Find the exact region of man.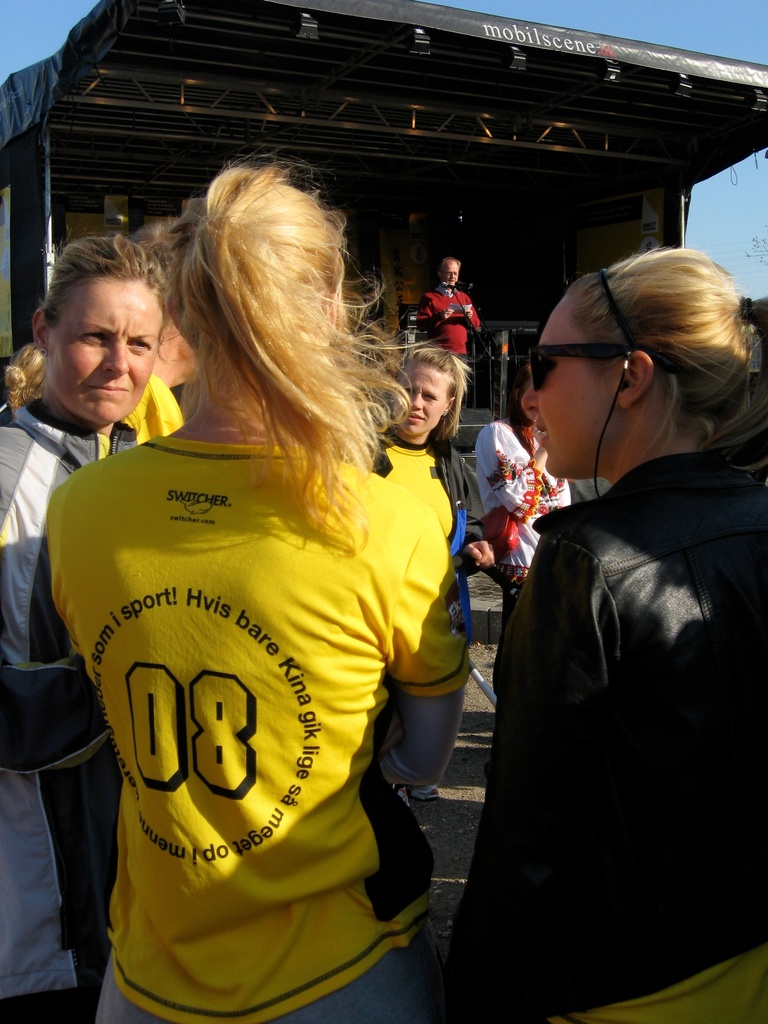
Exact region: BBox(404, 250, 484, 422).
